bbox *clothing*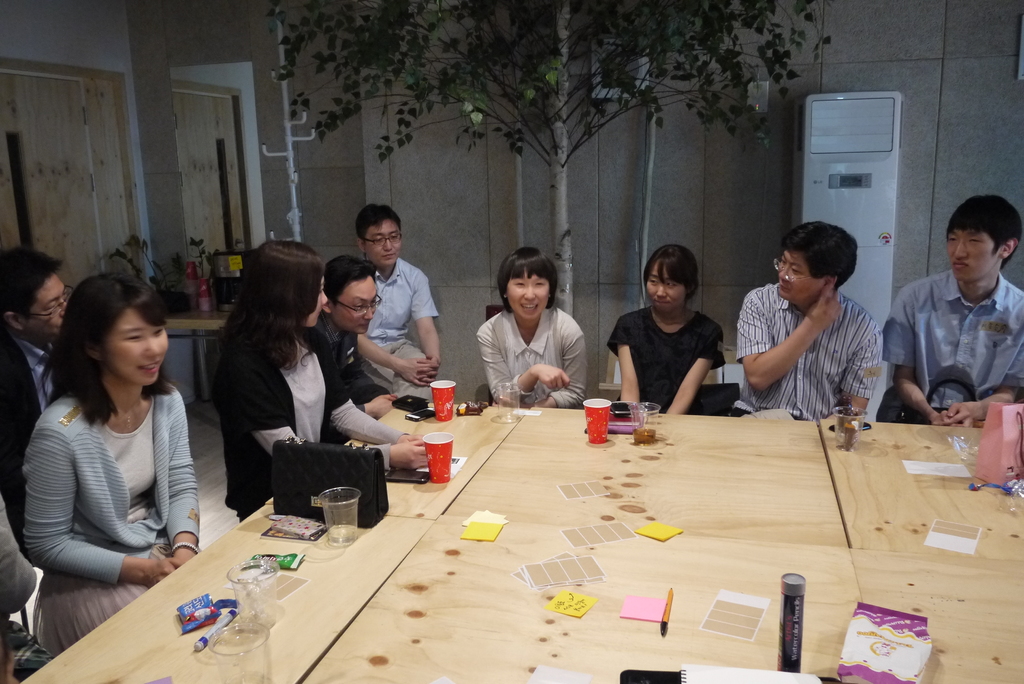
box=[884, 268, 1023, 423]
